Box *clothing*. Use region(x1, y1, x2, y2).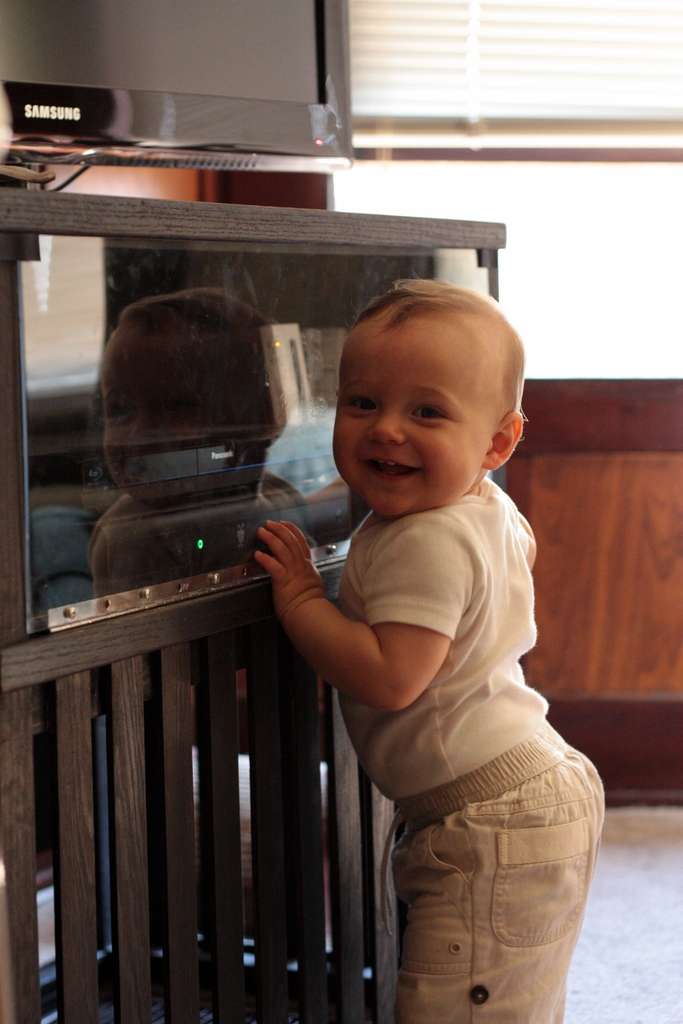
region(277, 419, 595, 1016).
